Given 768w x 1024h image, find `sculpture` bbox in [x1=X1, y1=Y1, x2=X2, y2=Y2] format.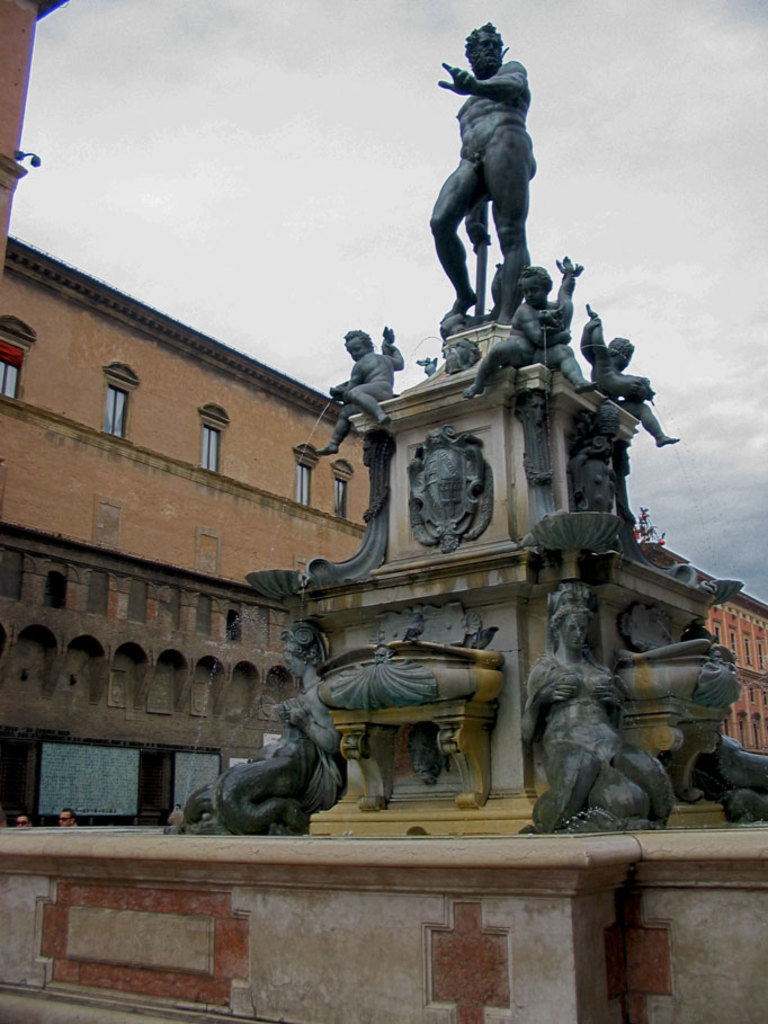
[x1=152, y1=3, x2=767, y2=855].
